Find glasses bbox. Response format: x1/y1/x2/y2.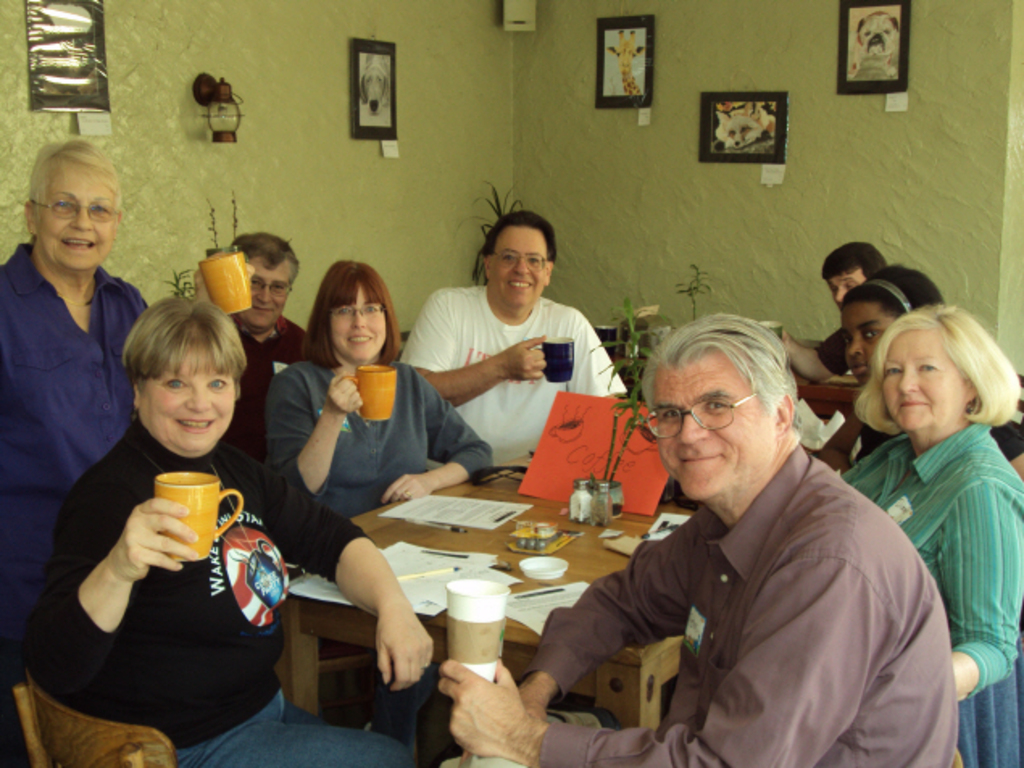
29/203/124/218.
